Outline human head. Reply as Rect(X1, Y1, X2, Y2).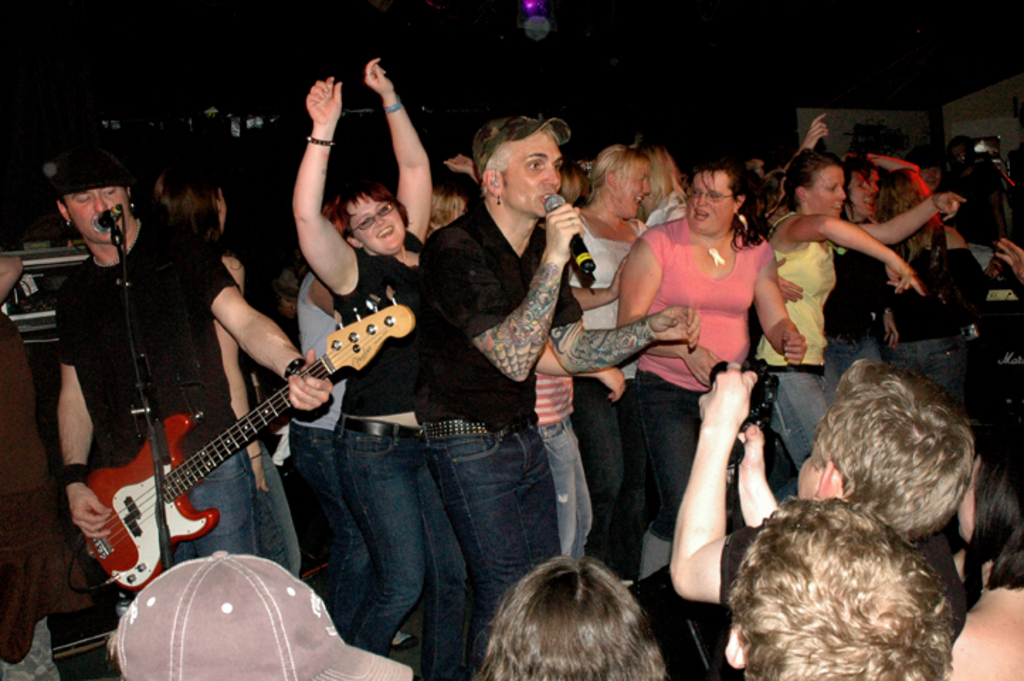
Rect(586, 142, 651, 218).
